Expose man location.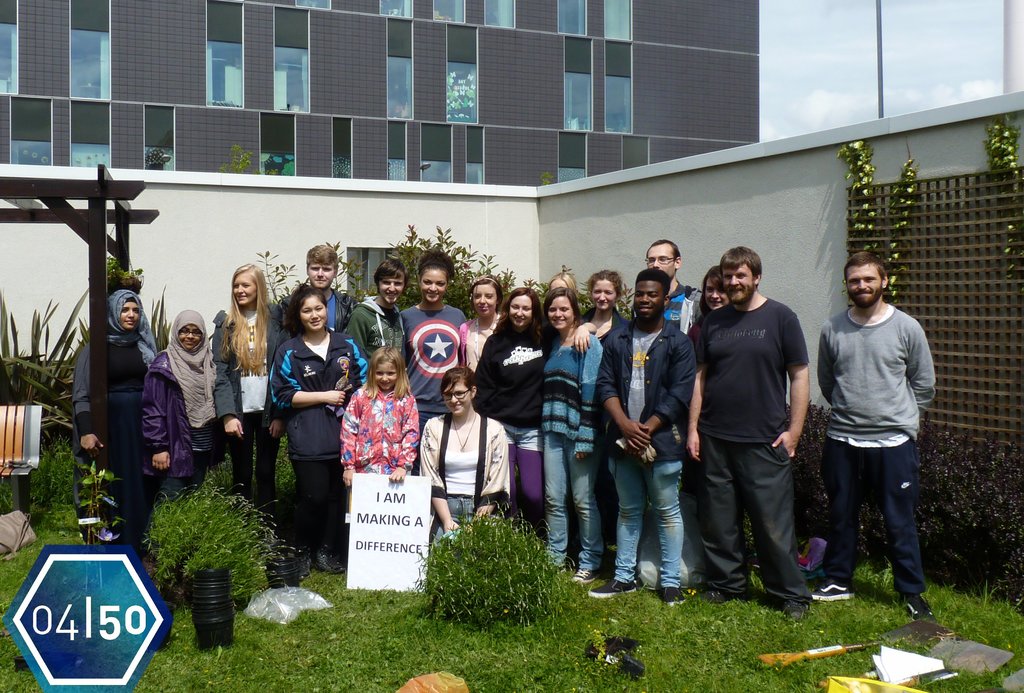
Exposed at Rect(342, 256, 416, 398).
